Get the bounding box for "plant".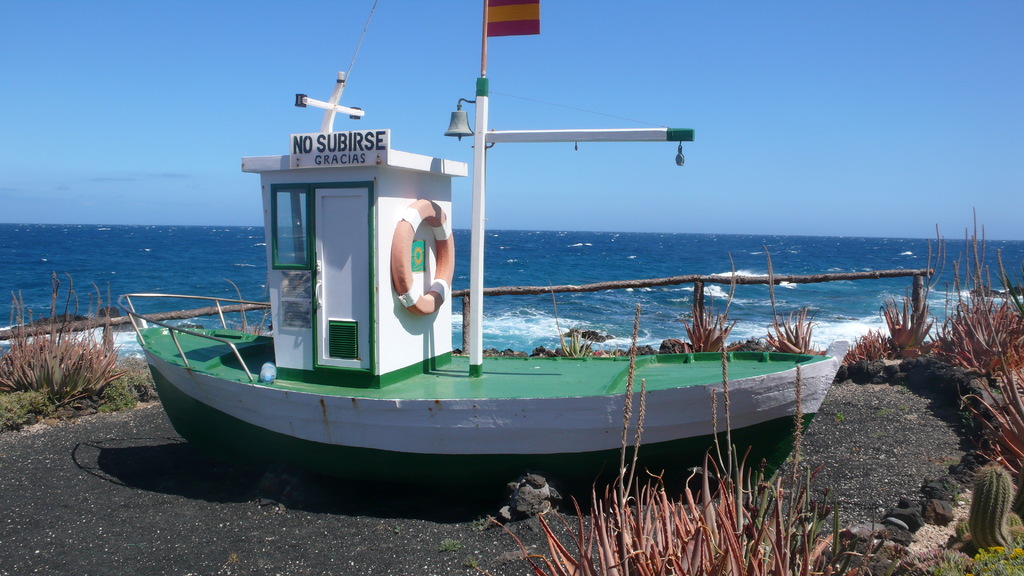
{"x1": 969, "y1": 456, "x2": 1019, "y2": 544}.
